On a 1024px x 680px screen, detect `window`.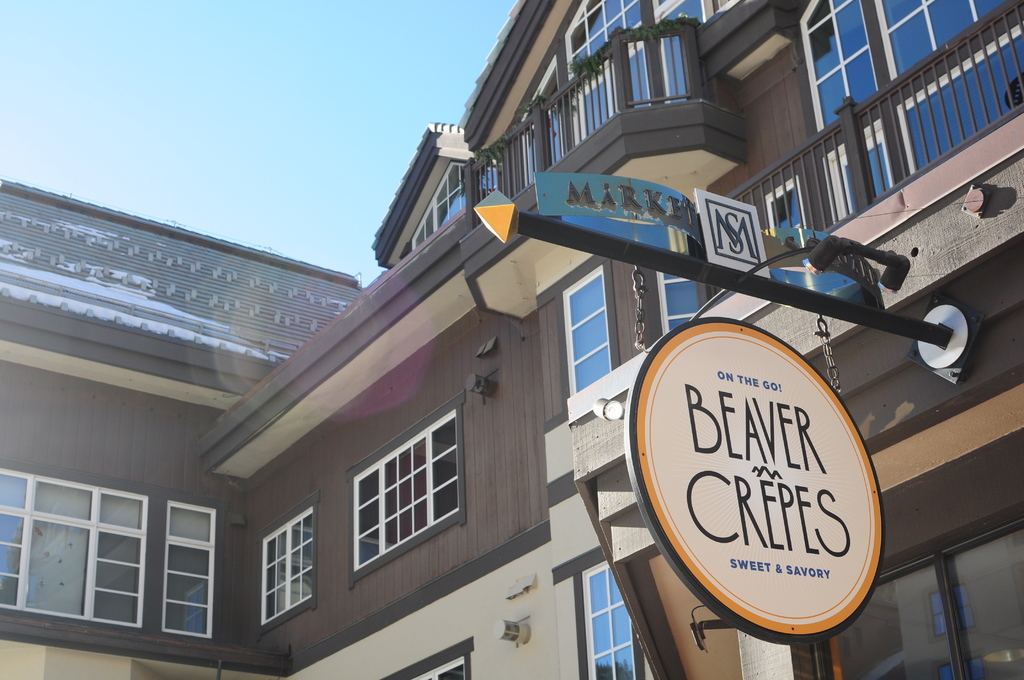
[392, 654, 464, 679].
